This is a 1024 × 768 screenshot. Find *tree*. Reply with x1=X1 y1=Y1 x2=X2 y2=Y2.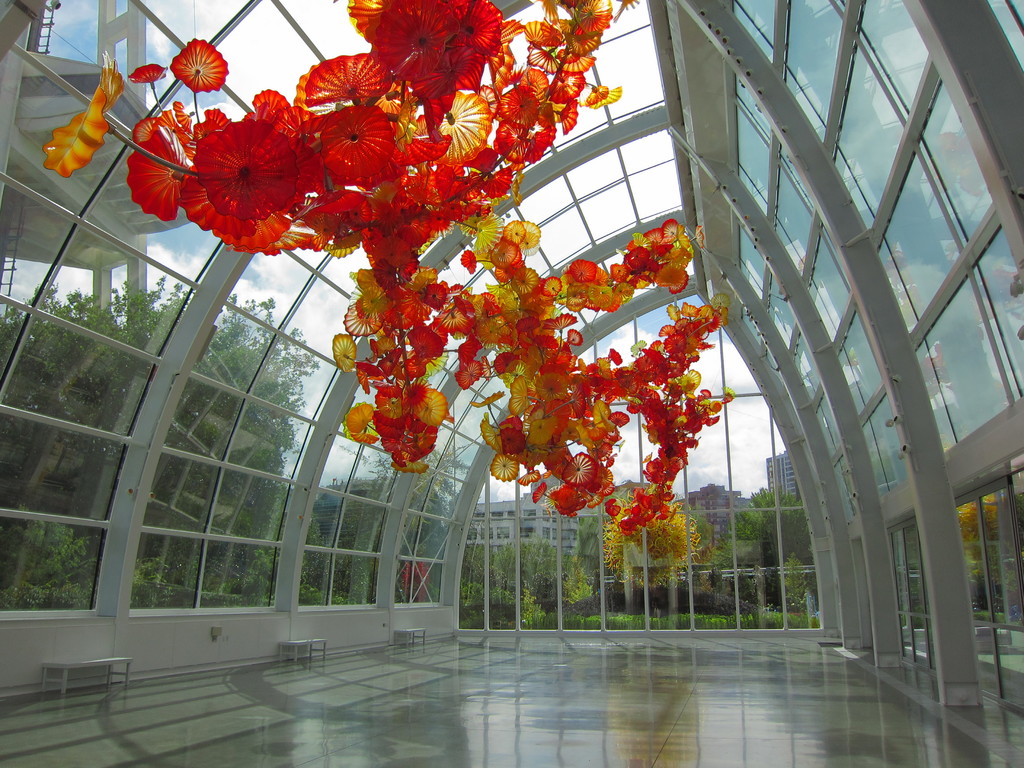
x1=307 y1=465 x2=454 y2=573.
